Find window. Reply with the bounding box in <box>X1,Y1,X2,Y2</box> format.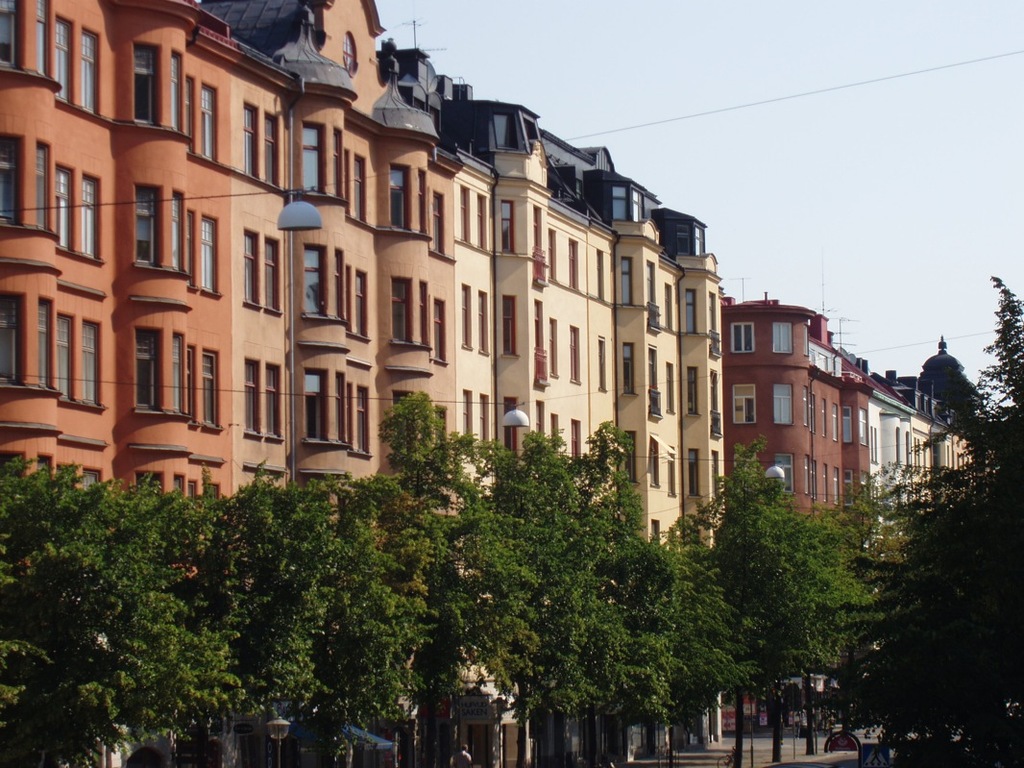
<box>461,187,512,252</box>.
